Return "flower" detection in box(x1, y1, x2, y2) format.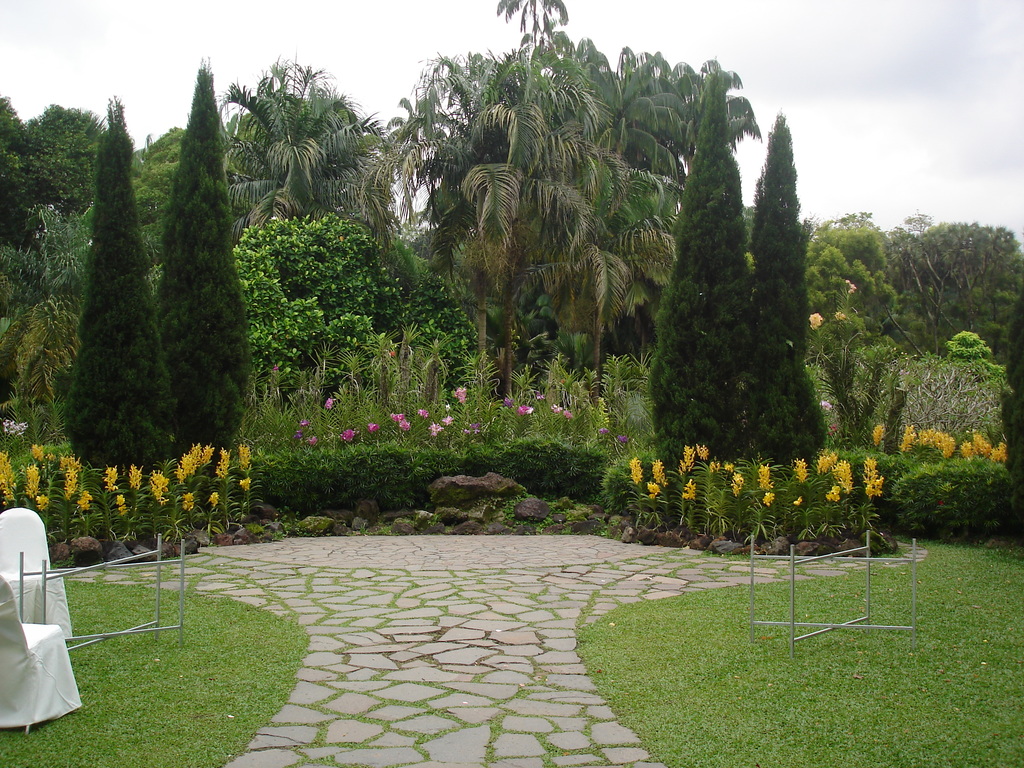
box(240, 445, 248, 468).
